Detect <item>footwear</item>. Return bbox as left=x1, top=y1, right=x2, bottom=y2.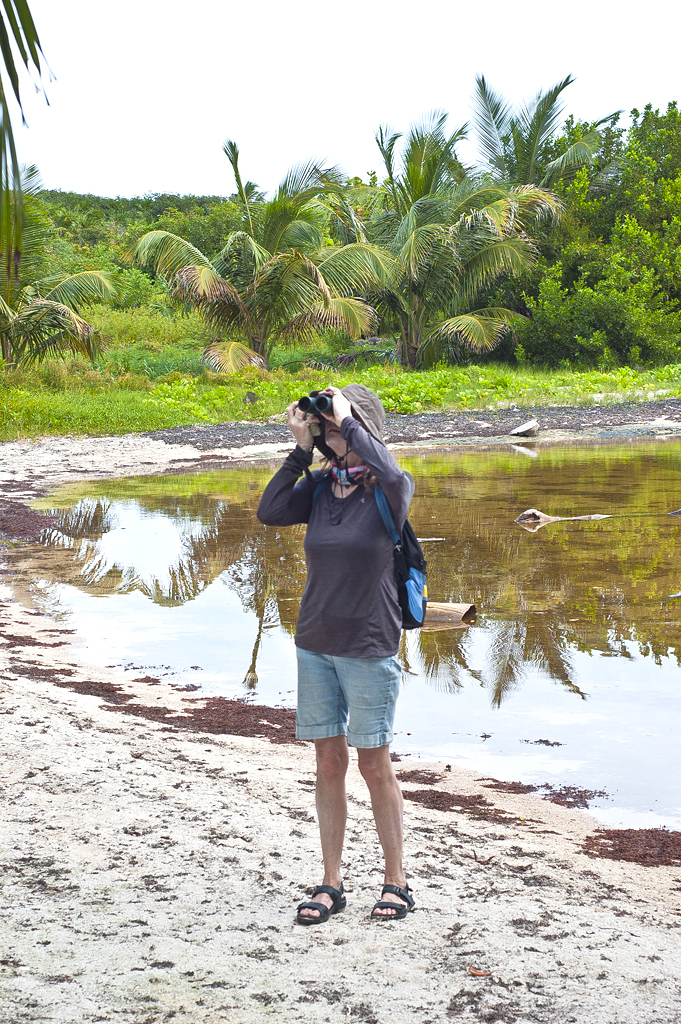
left=372, top=885, right=416, bottom=924.
